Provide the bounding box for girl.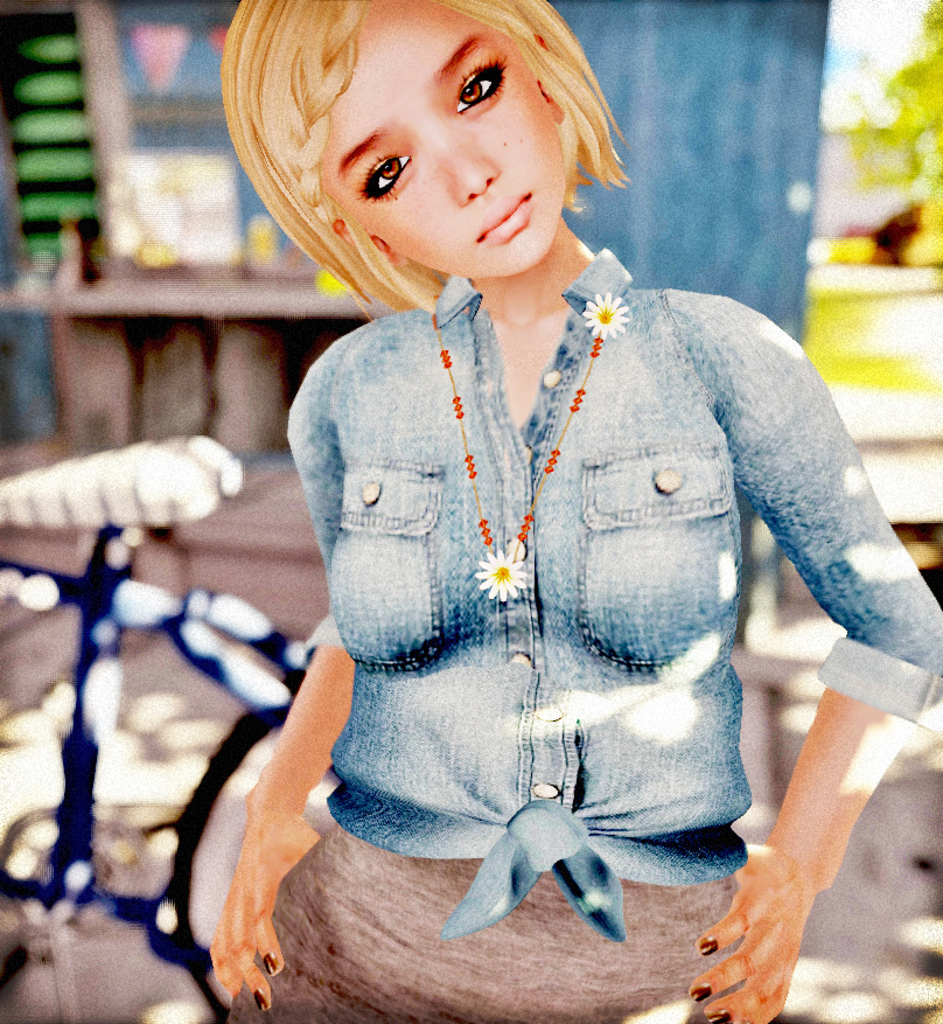
(left=205, top=0, right=939, bottom=1020).
